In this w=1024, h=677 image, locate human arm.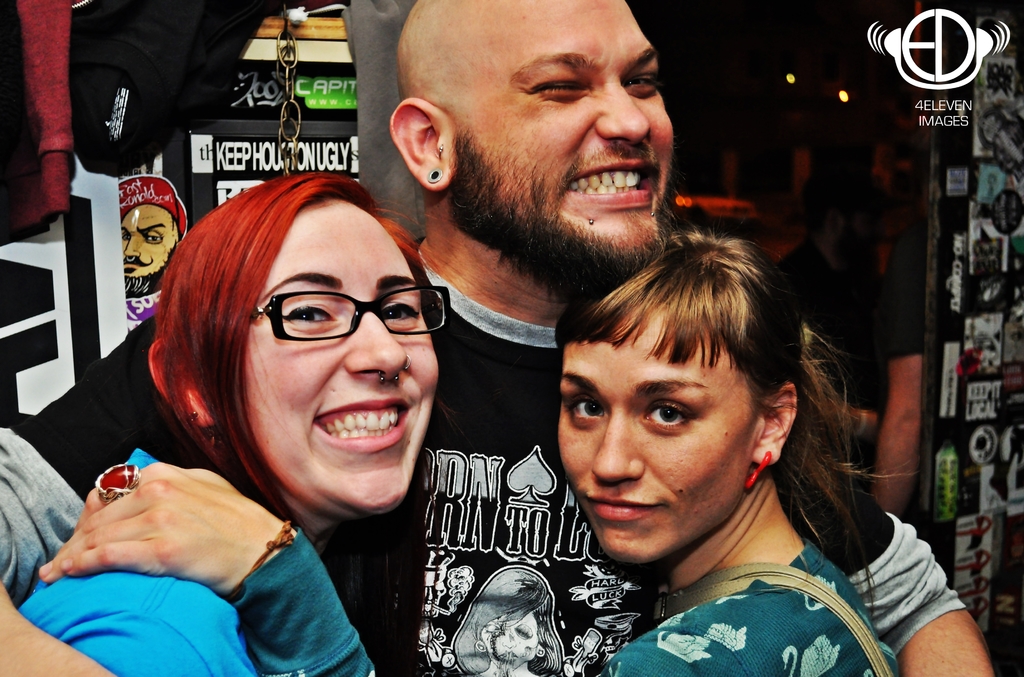
Bounding box: <bbox>854, 480, 998, 676</bbox>.
